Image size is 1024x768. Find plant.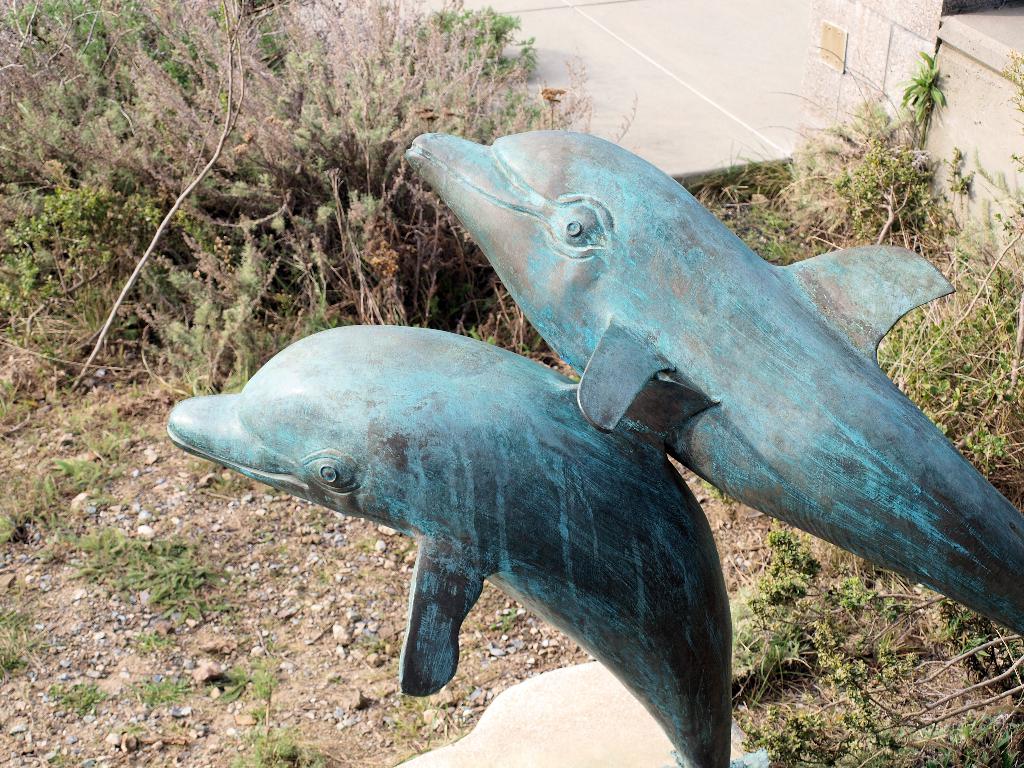
(left=24, top=450, right=121, bottom=545).
